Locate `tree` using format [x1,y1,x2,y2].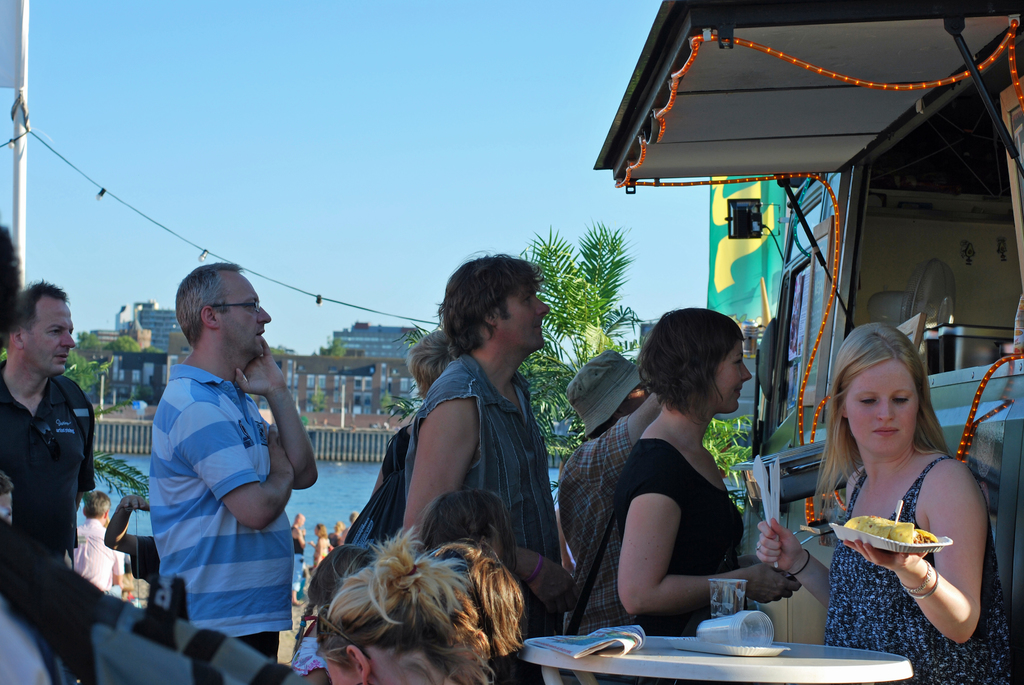
[397,312,456,421].
